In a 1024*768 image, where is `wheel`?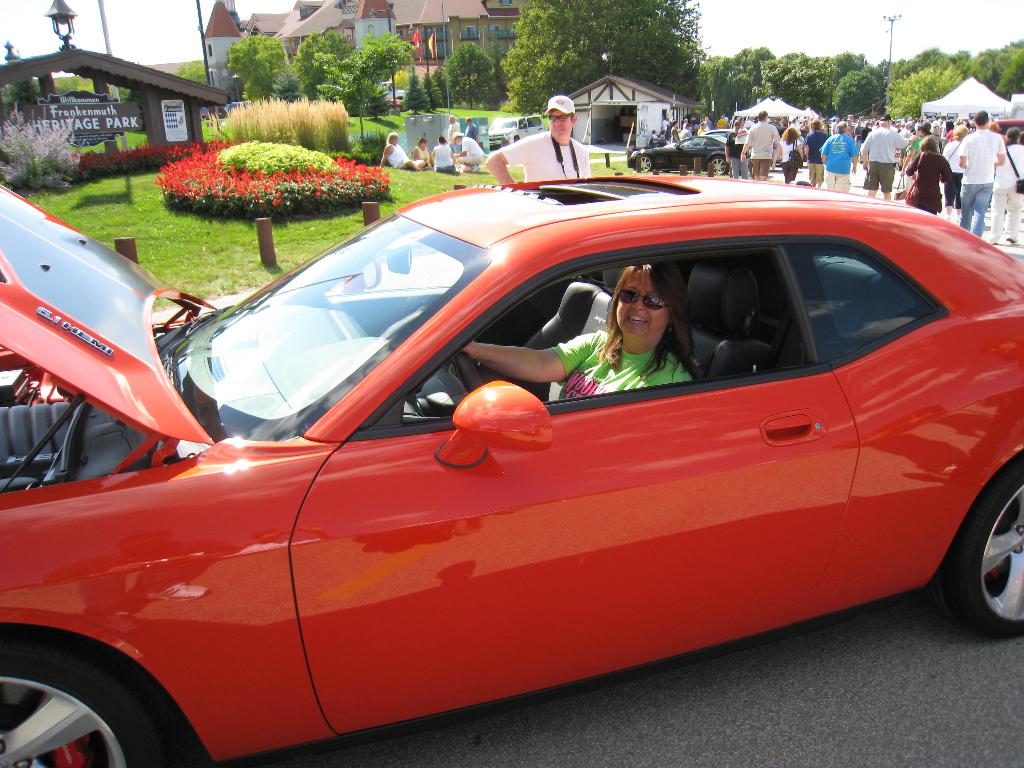
<region>636, 156, 650, 172</region>.
